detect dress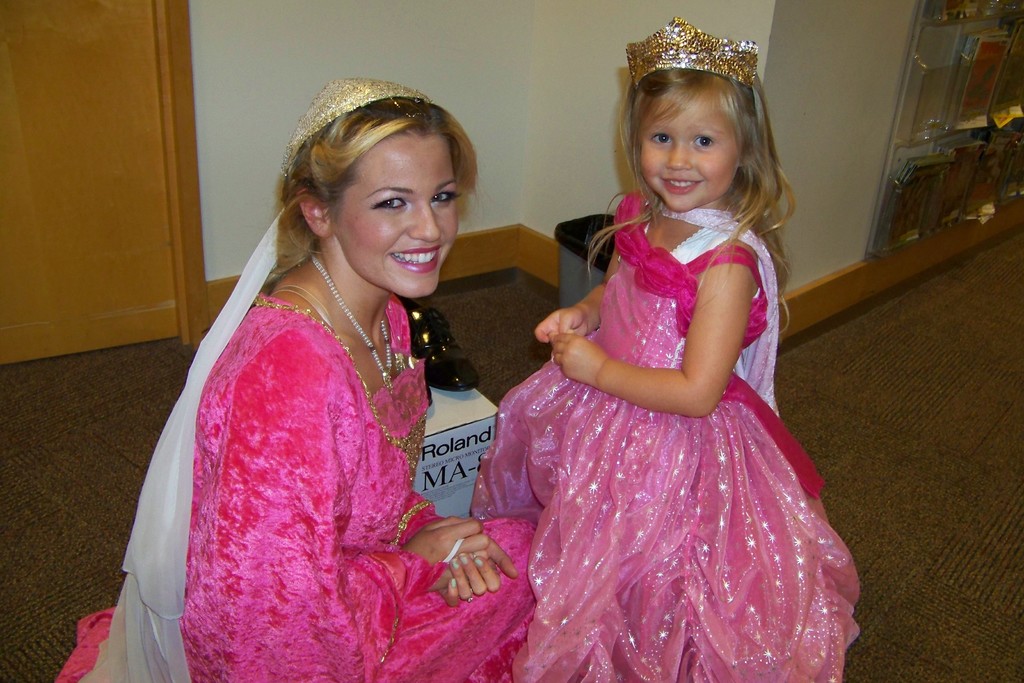
(489,180,864,661)
